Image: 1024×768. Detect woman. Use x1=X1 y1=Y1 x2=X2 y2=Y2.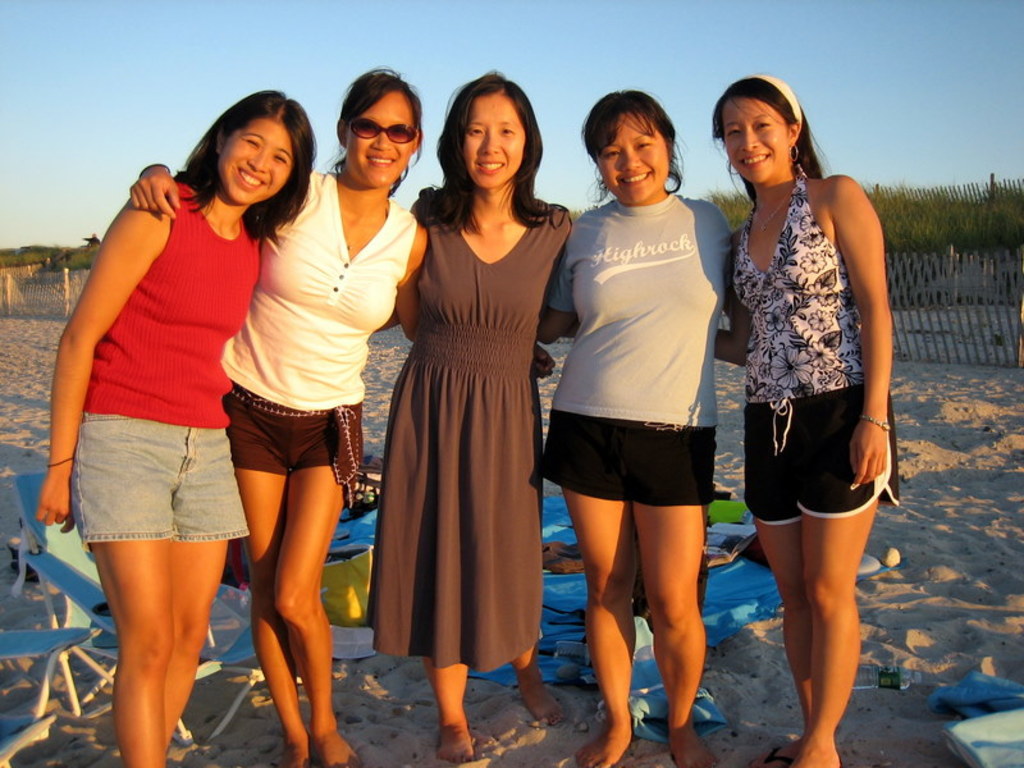
x1=36 y1=91 x2=316 y2=767.
